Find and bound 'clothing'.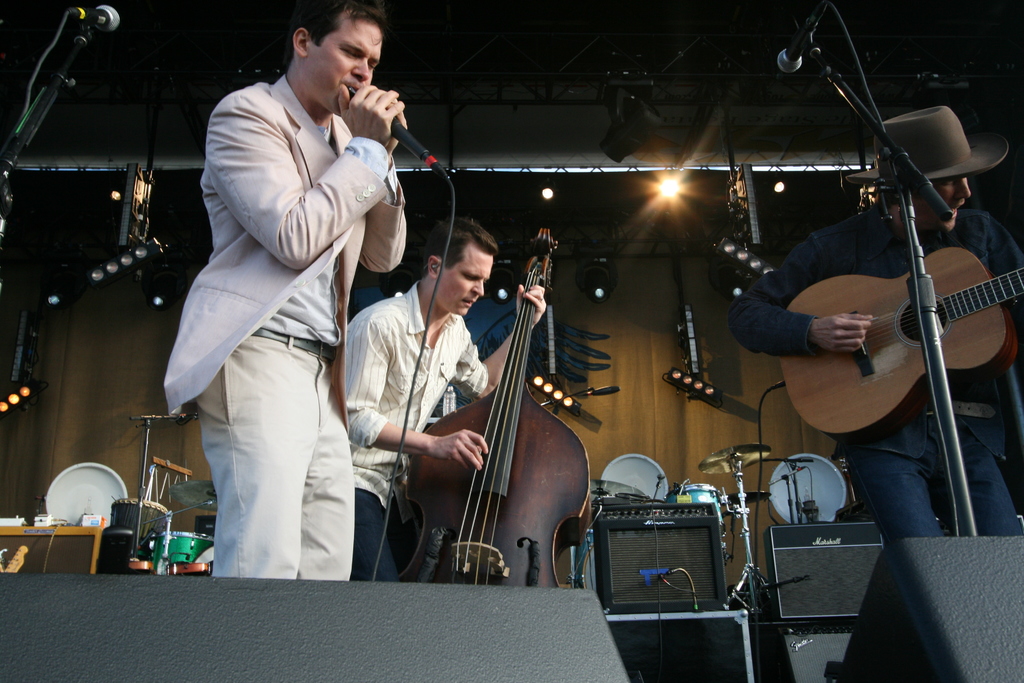
Bound: left=344, top=283, right=488, bottom=577.
